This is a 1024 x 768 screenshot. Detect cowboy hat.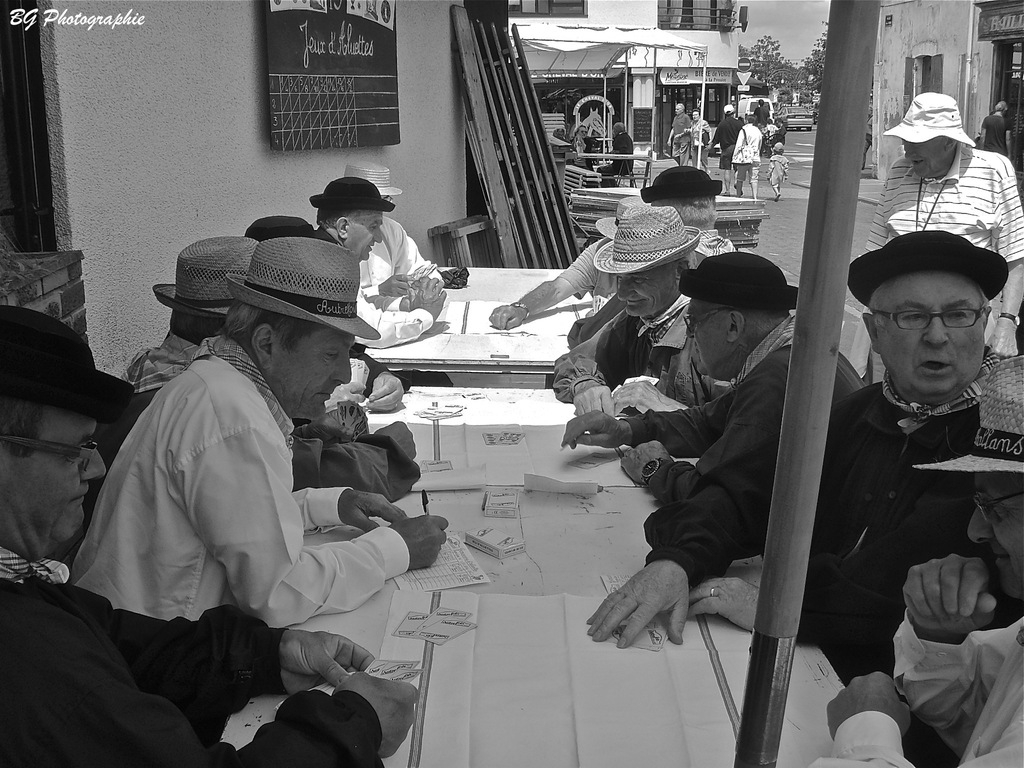
595 196 645 240.
